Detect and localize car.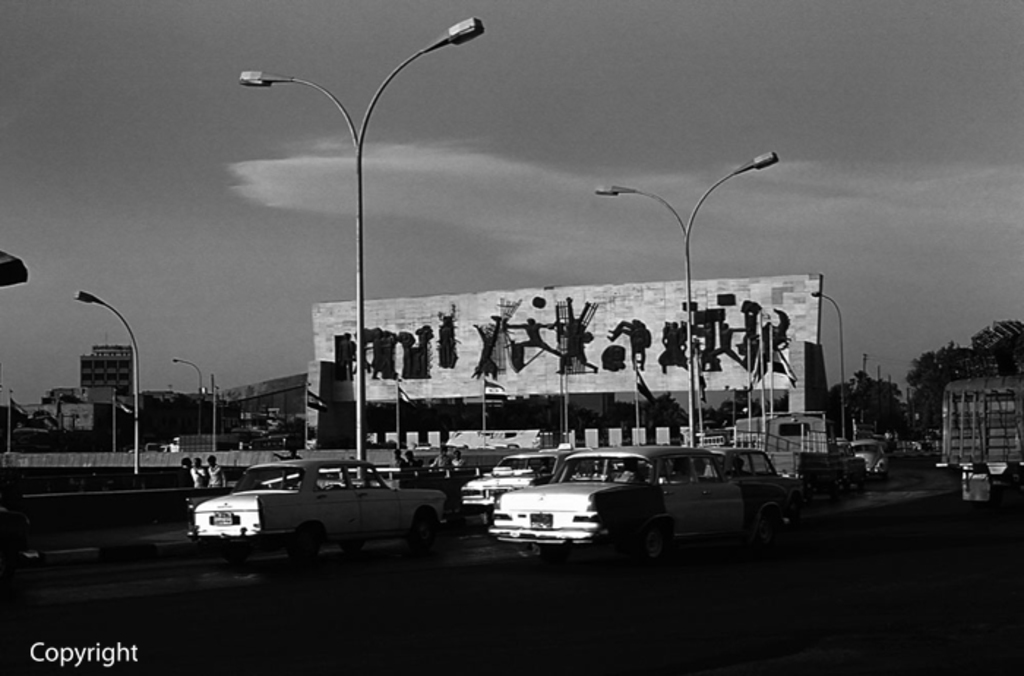
Localized at detection(189, 459, 445, 563).
